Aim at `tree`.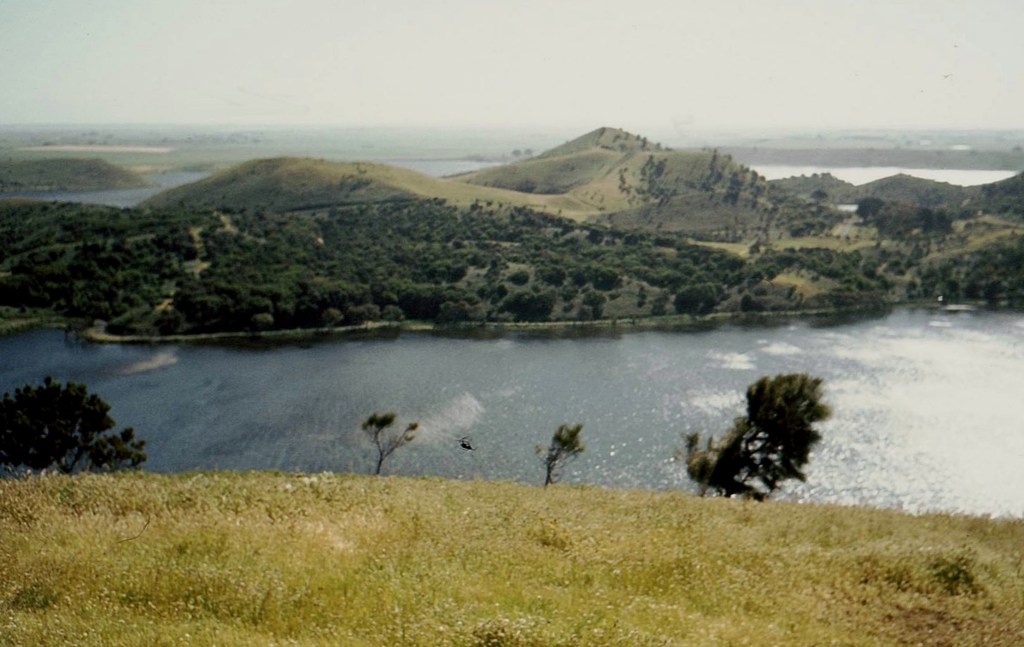
Aimed at locate(674, 376, 831, 498).
